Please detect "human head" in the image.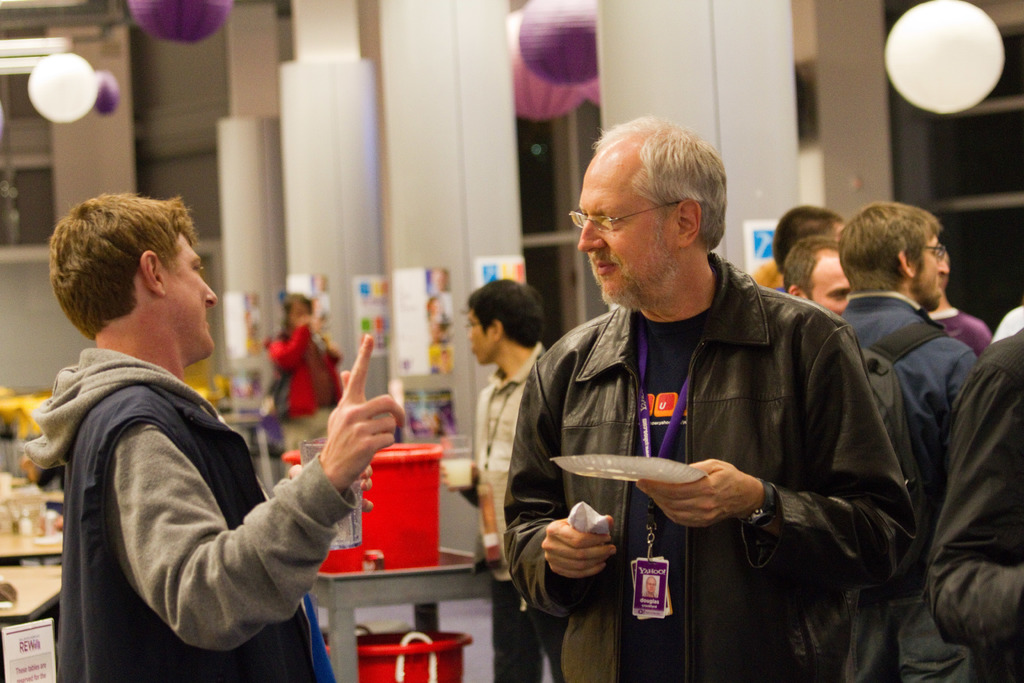
bbox=[462, 281, 543, 367].
